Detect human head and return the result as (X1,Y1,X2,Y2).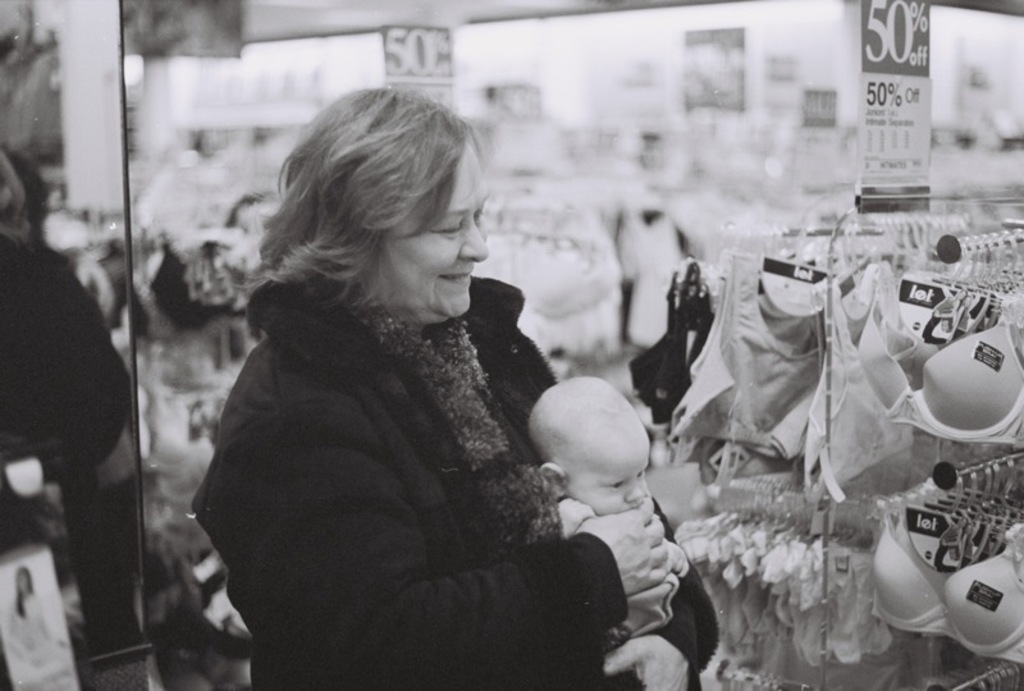
(14,566,31,600).
